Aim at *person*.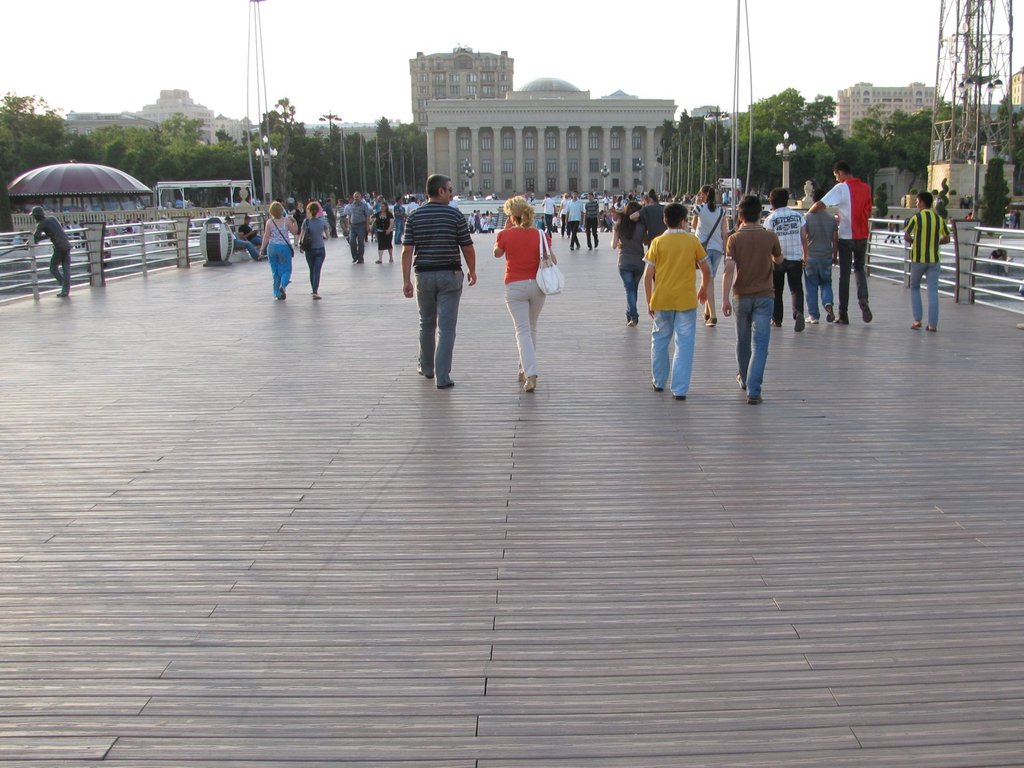
Aimed at Rect(489, 184, 557, 395).
